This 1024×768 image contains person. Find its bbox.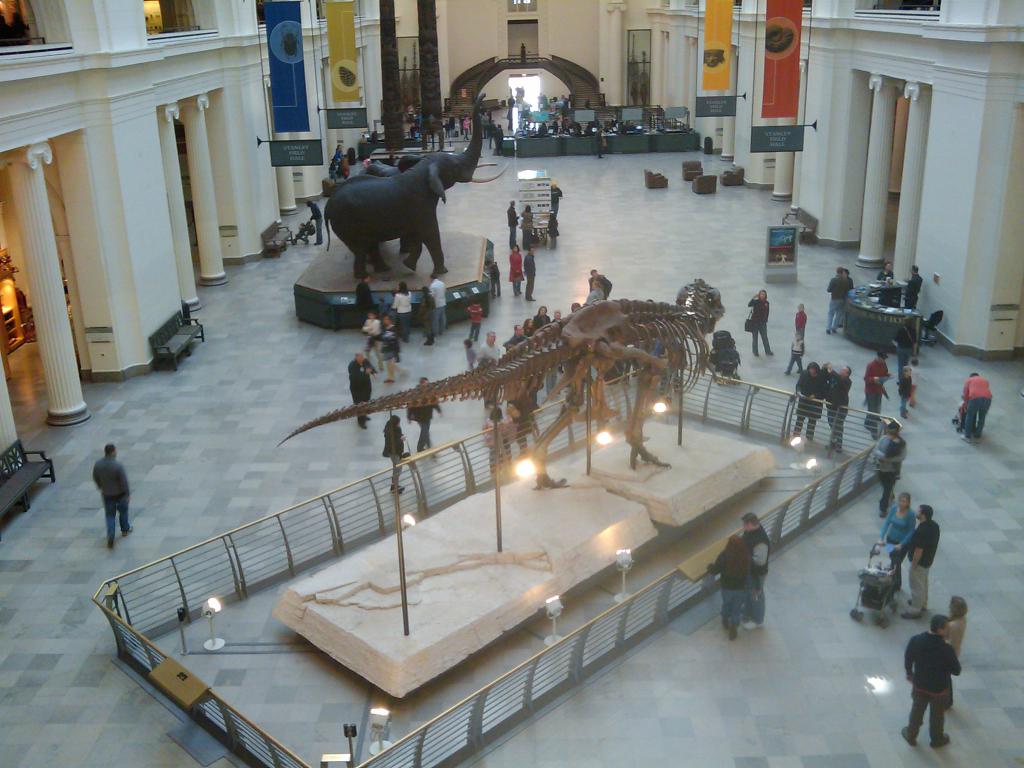
x1=484 y1=261 x2=501 y2=300.
